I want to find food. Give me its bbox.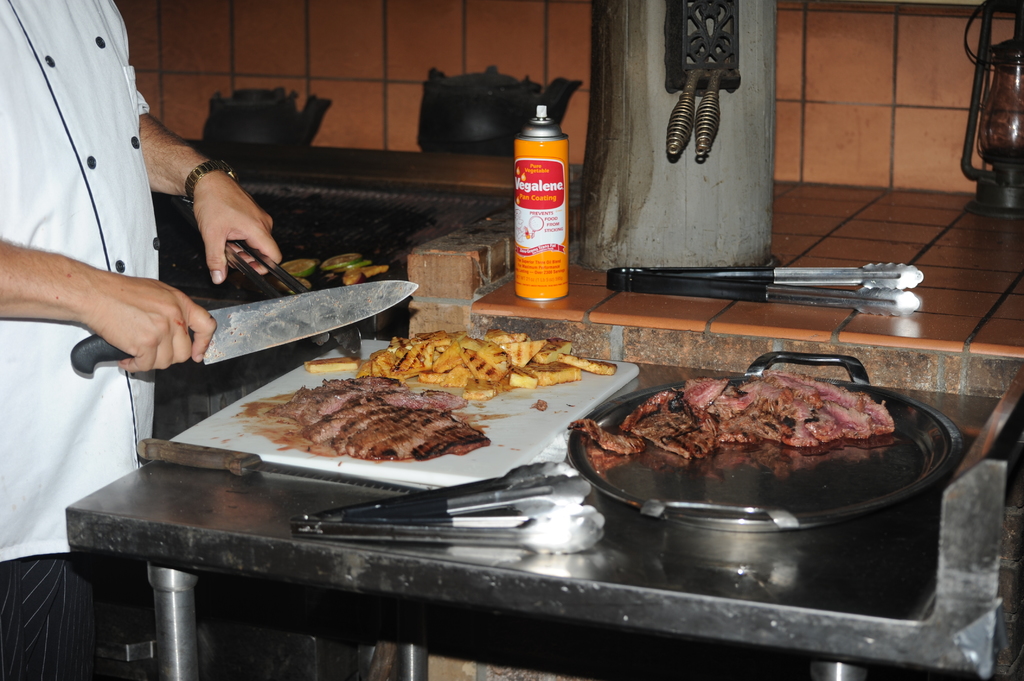
[x1=302, y1=328, x2=616, y2=405].
